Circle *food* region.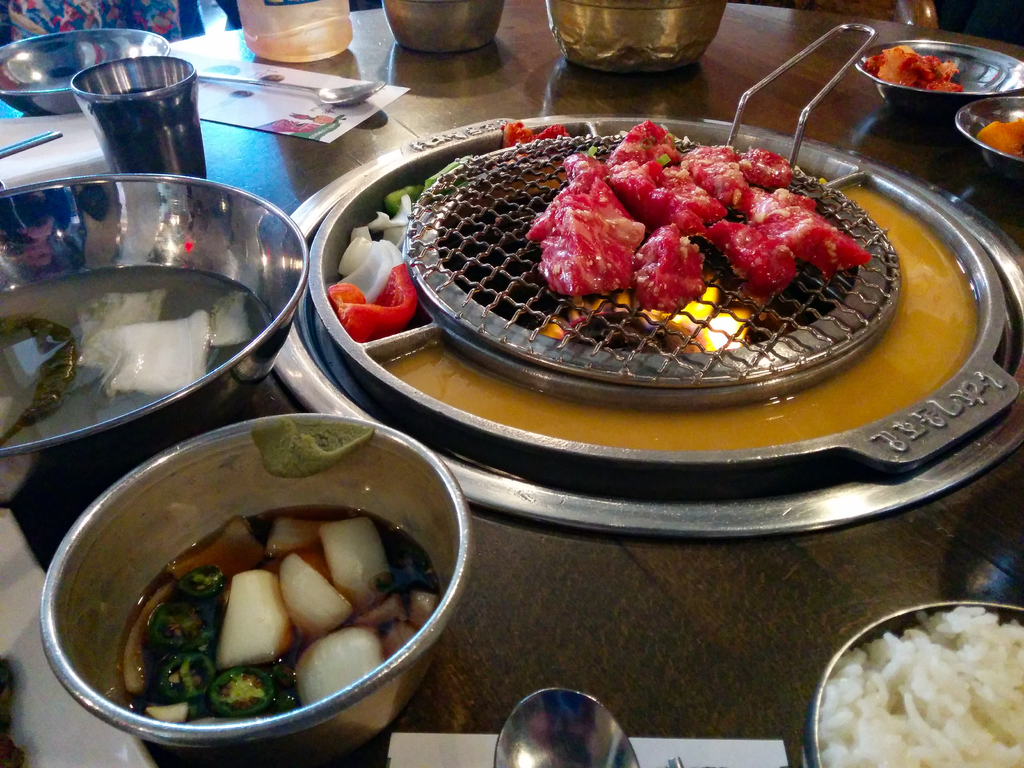
Region: left=83, top=315, right=212, bottom=394.
